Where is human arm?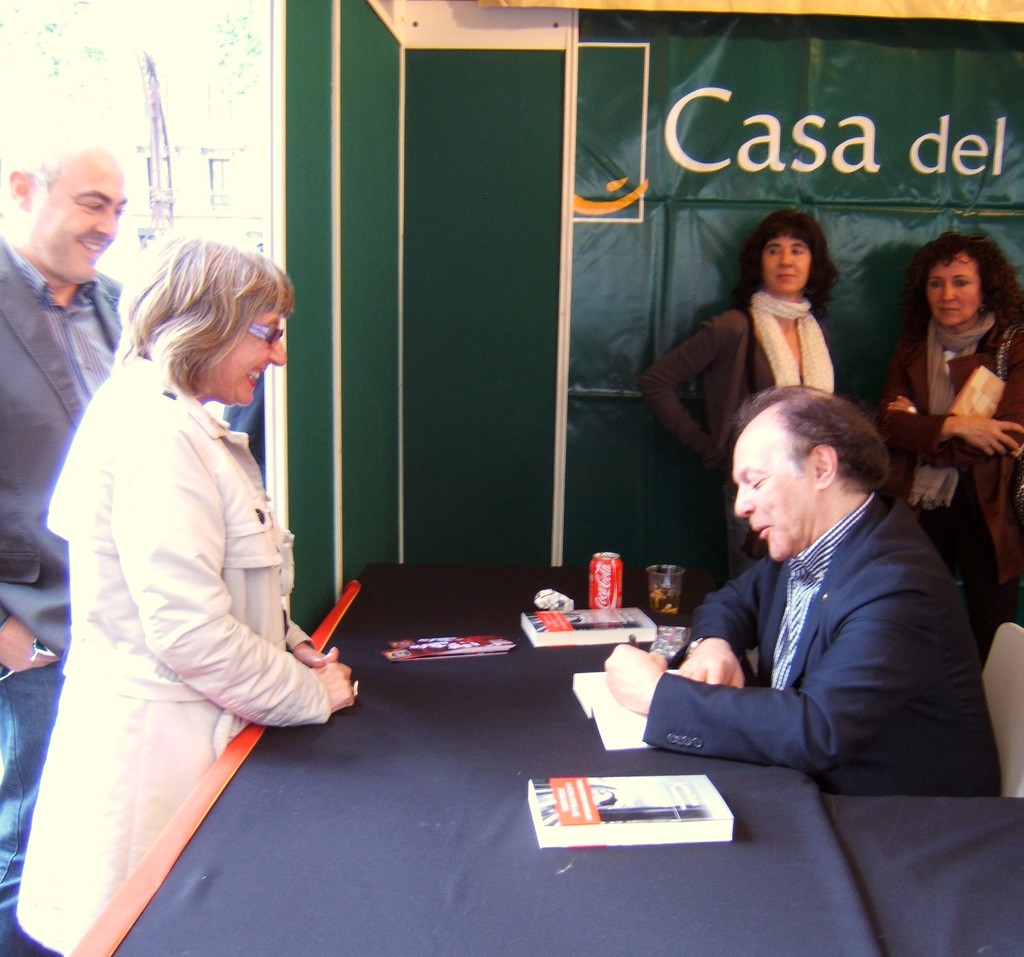
881,368,1022,478.
